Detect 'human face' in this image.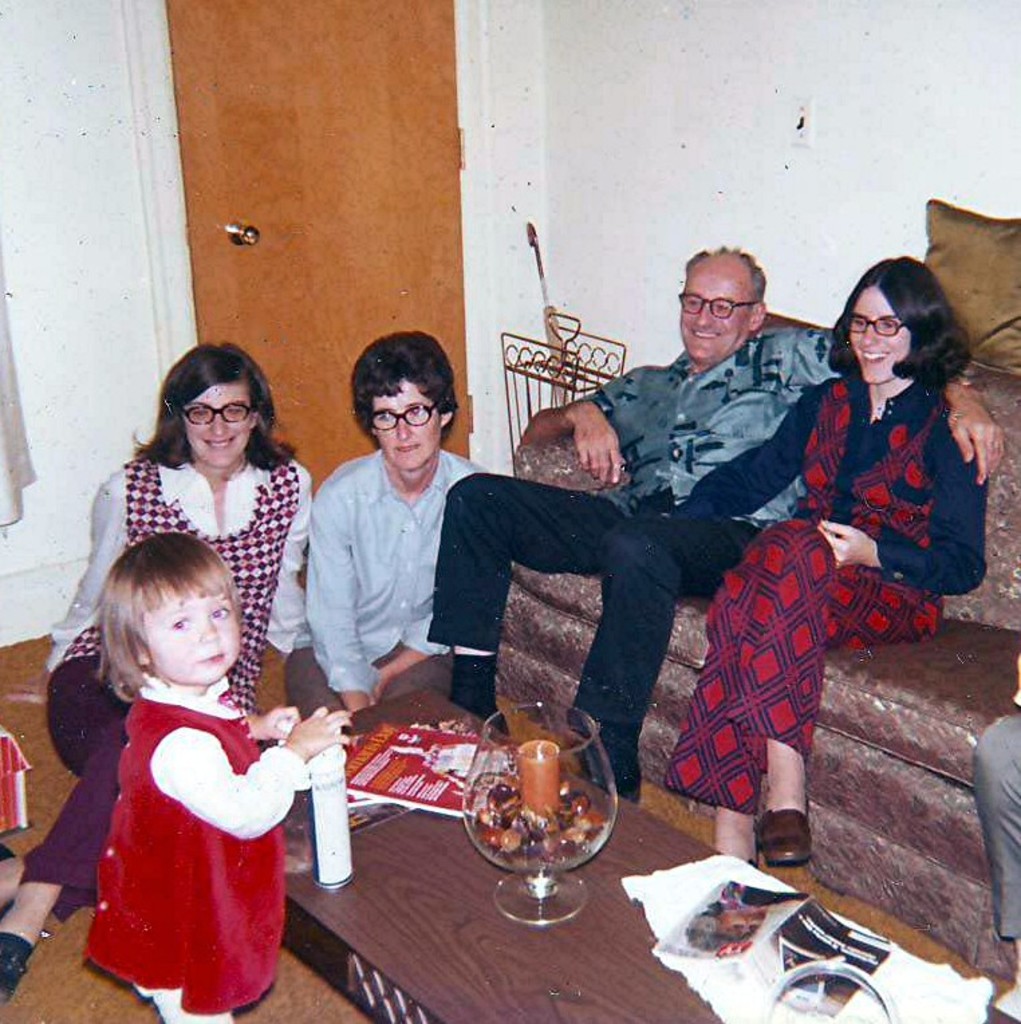
Detection: region(681, 264, 753, 361).
